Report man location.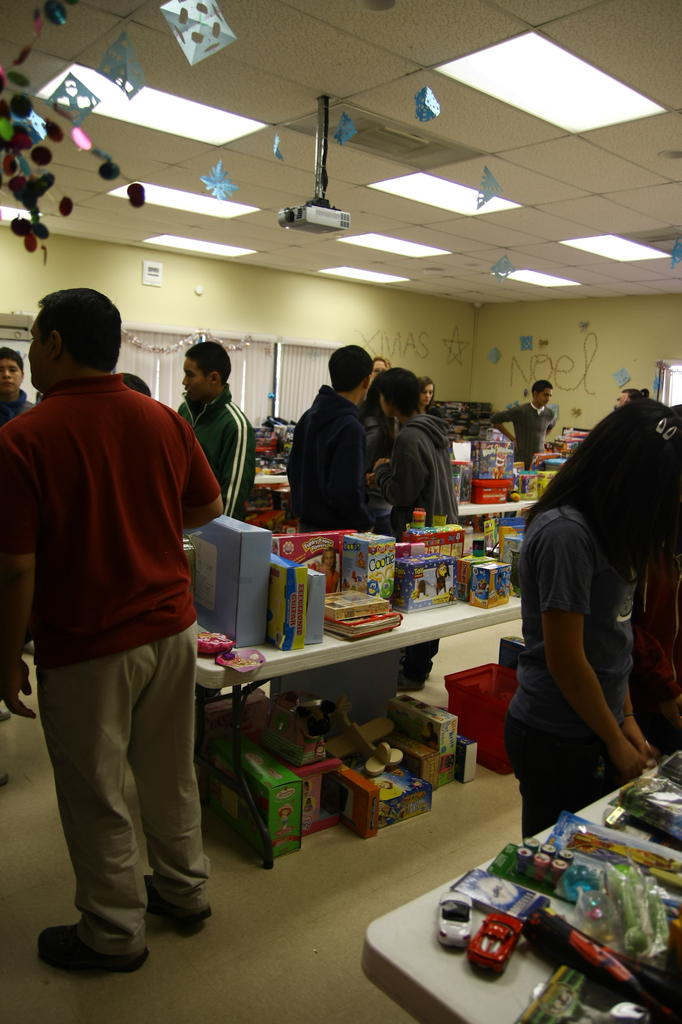
Report: 0, 287, 226, 970.
